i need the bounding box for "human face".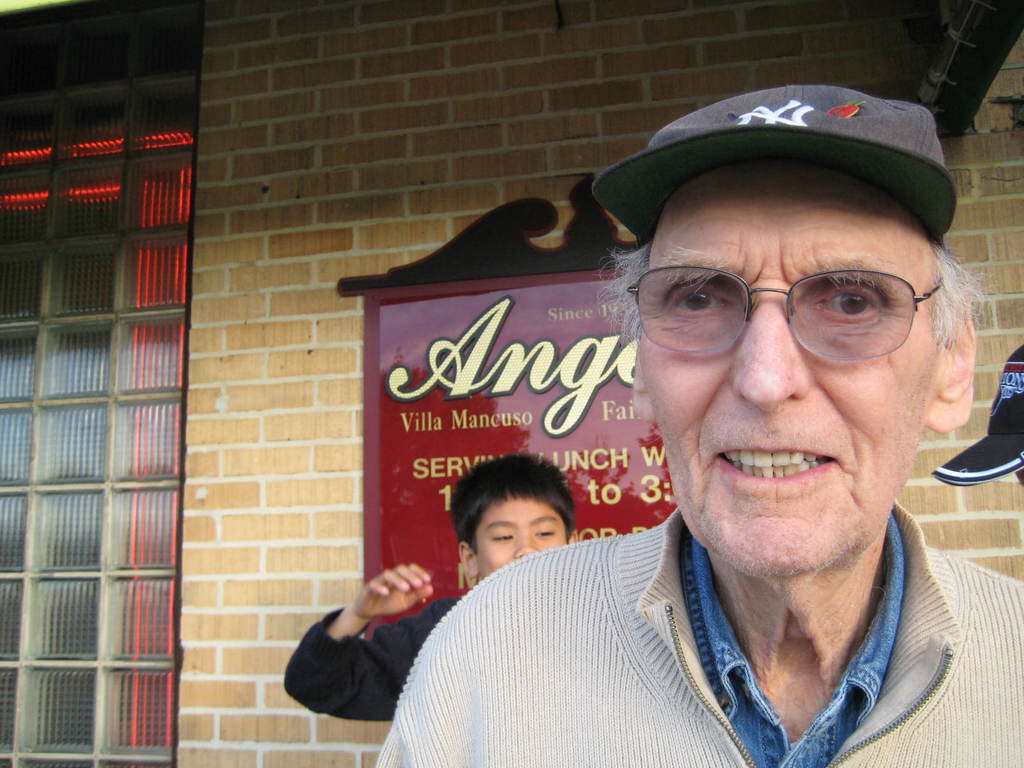
Here it is: rect(475, 494, 564, 584).
